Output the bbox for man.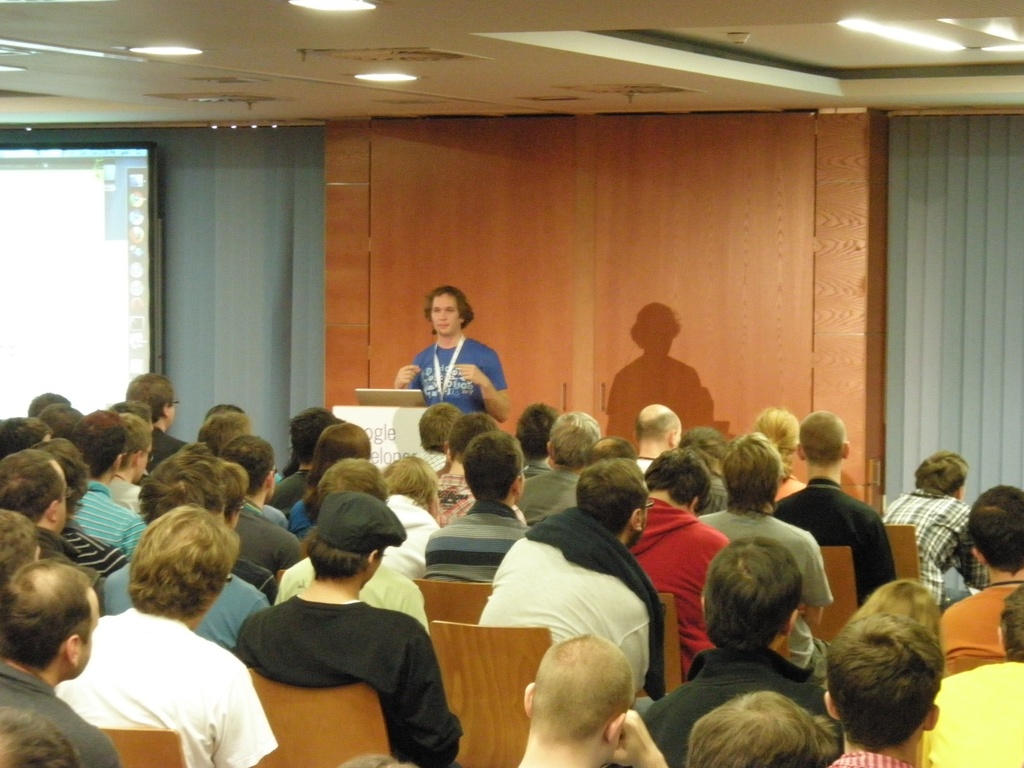
crop(198, 502, 472, 760).
